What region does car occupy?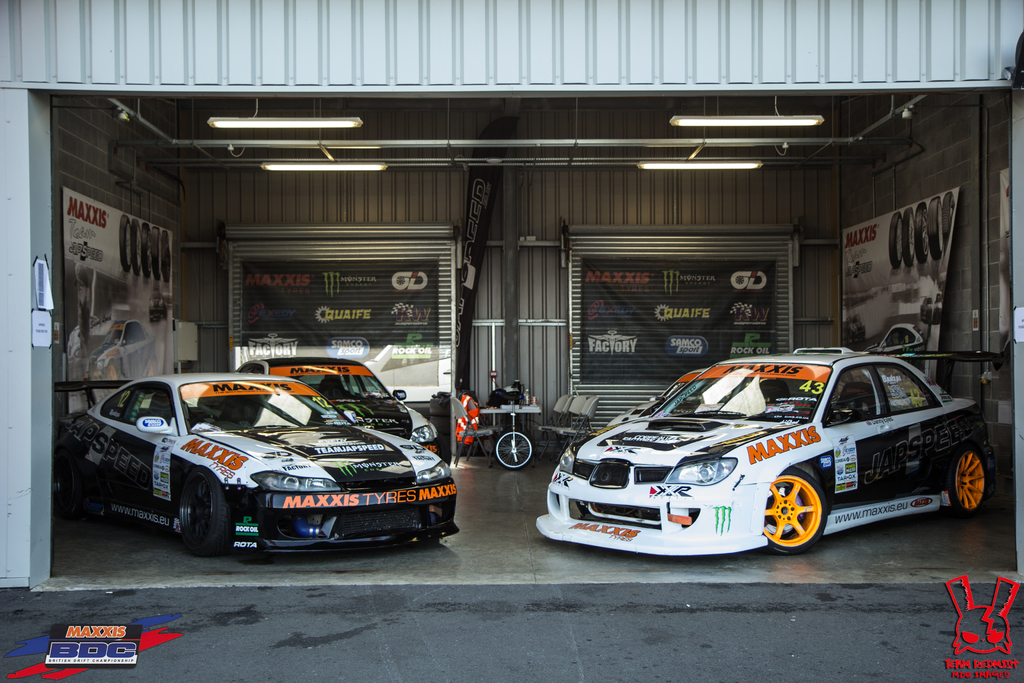
bbox(239, 348, 440, 457).
